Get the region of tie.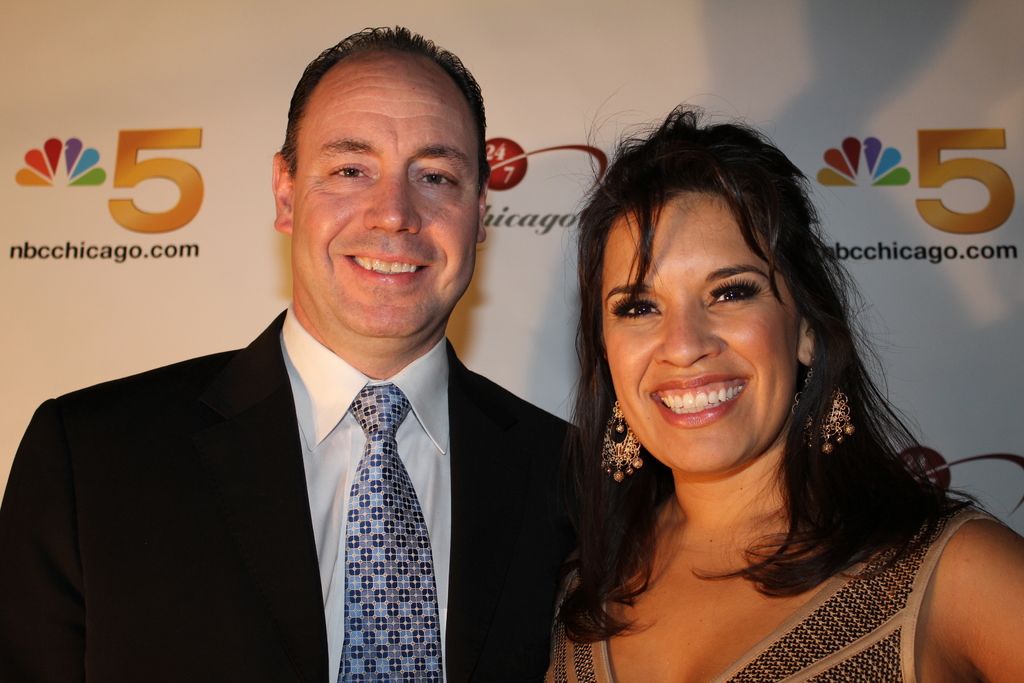
<box>339,385,447,682</box>.
